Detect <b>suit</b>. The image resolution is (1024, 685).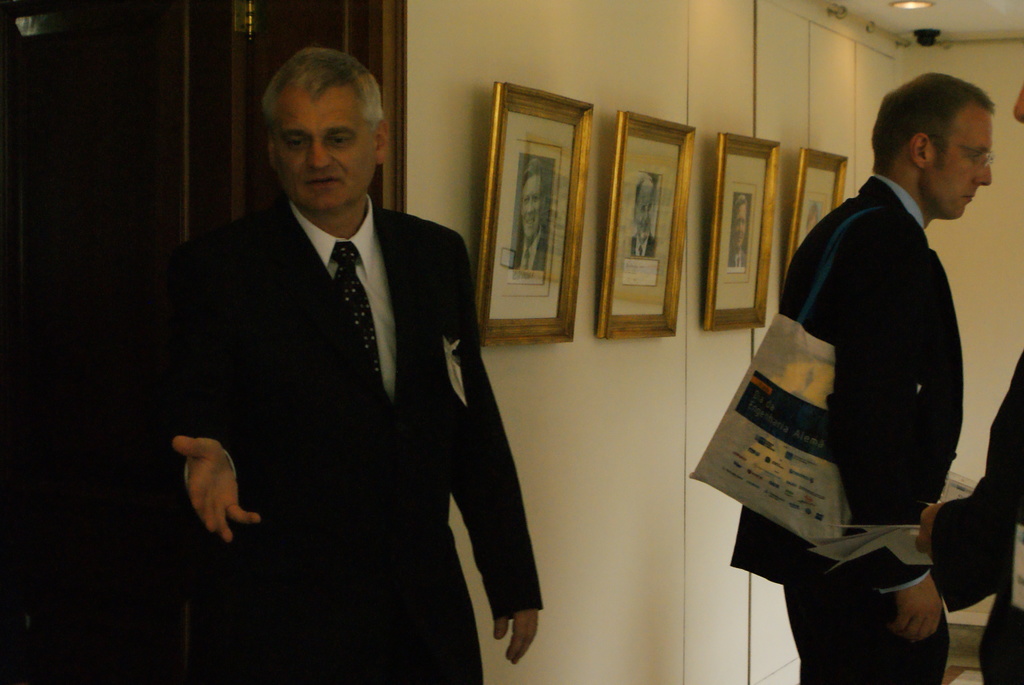
box(728, 249, 746, 269).
